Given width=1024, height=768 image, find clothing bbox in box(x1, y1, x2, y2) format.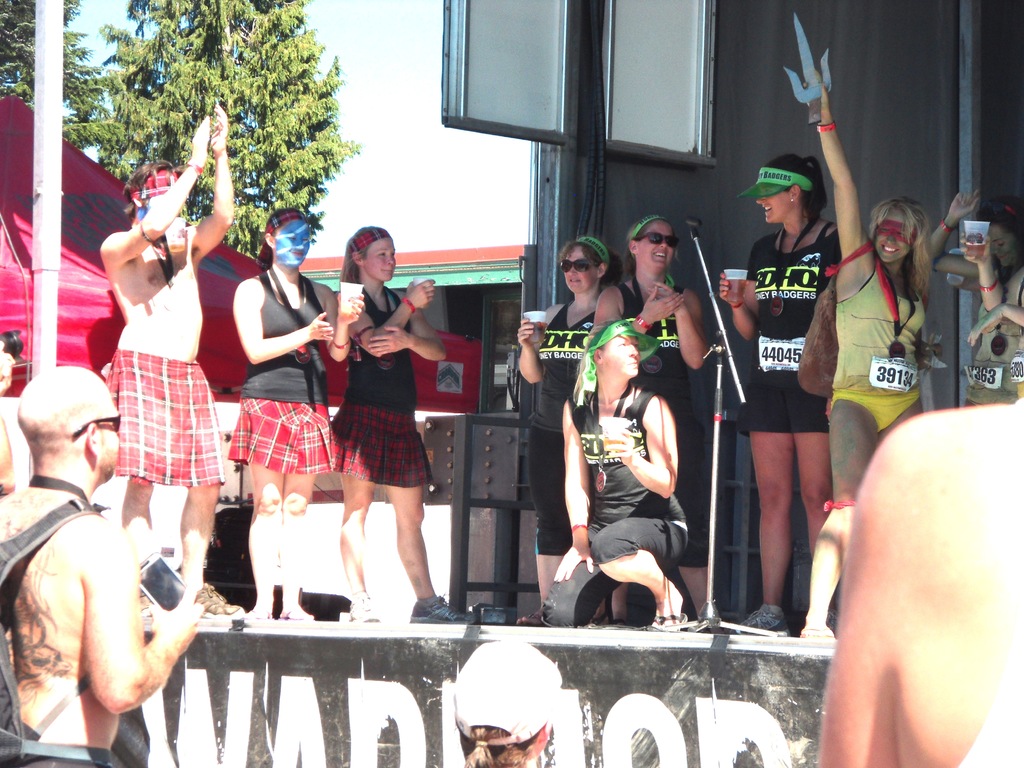
box(524, 429, 573, 549).
